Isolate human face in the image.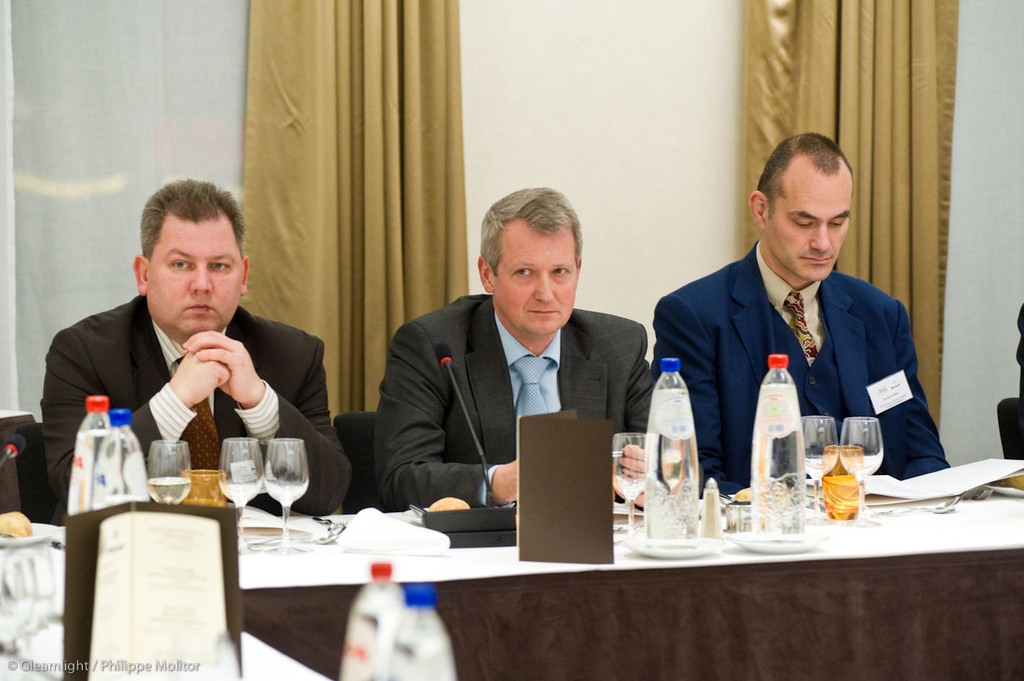
Isolated region: [496,223,580,333].
